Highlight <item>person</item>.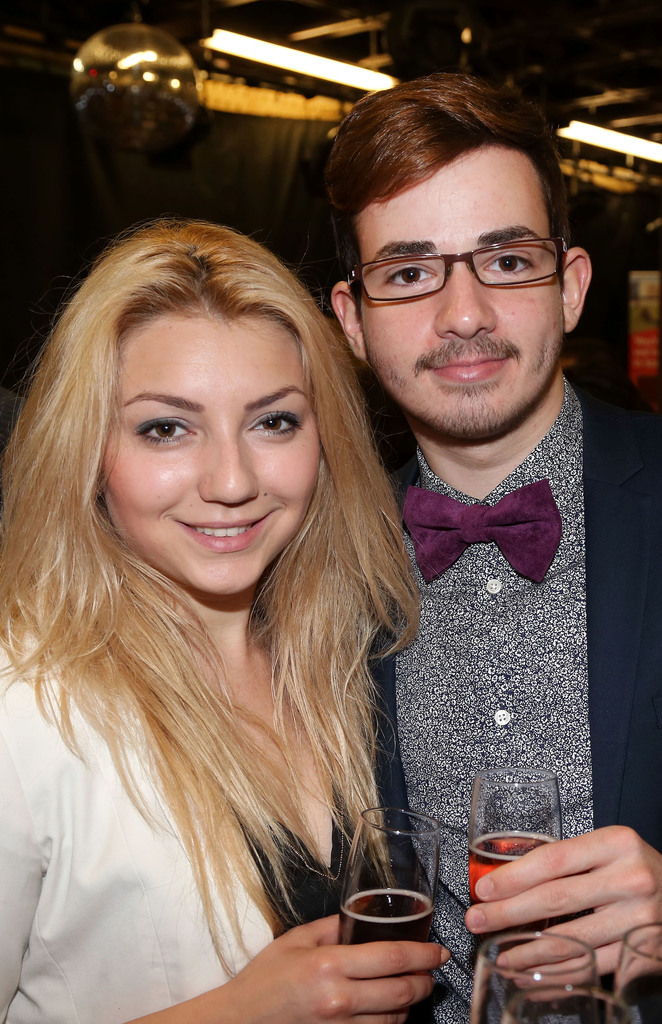
Highlighted region: <bbox>325, 64, 661, 1023</bbox>.
